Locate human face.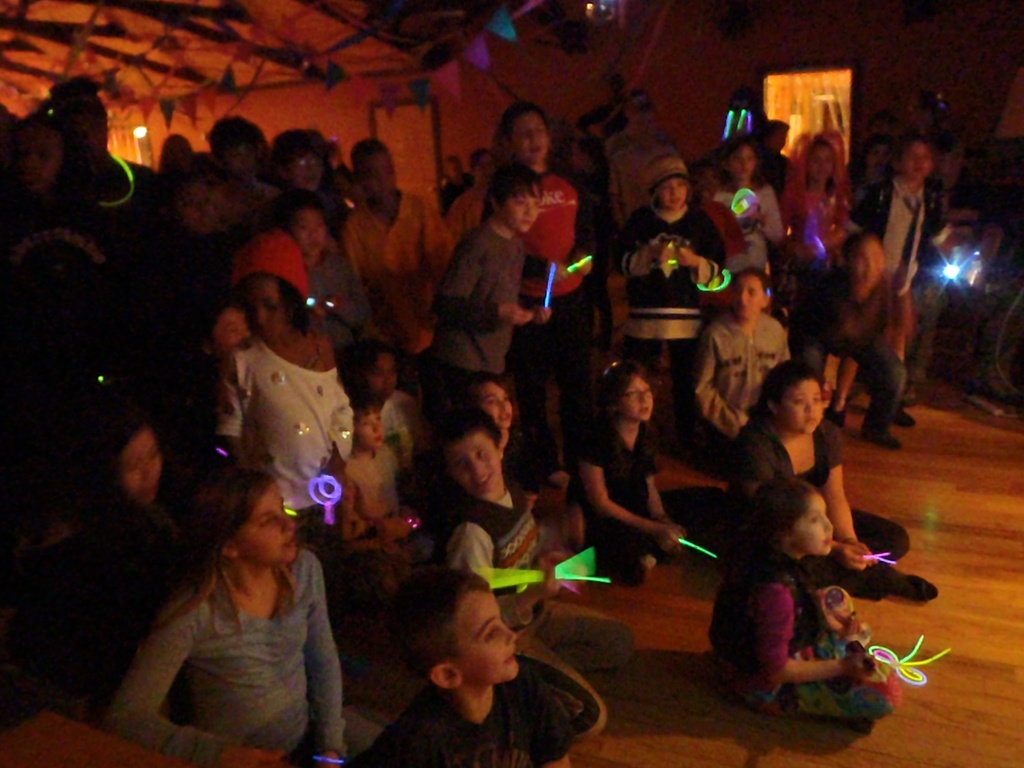
Bounding box: region(897, 140, 933, 180).
